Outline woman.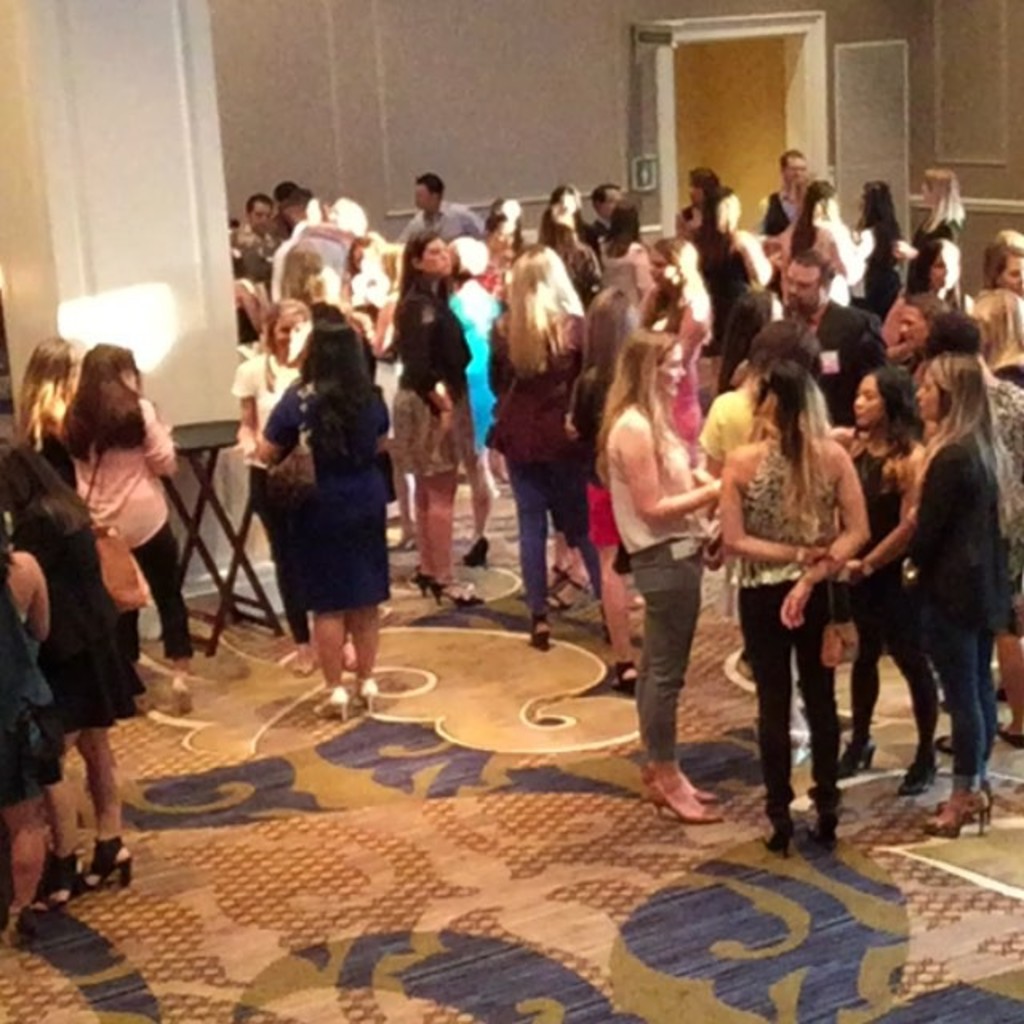
Outline: 547:182:605:290.
